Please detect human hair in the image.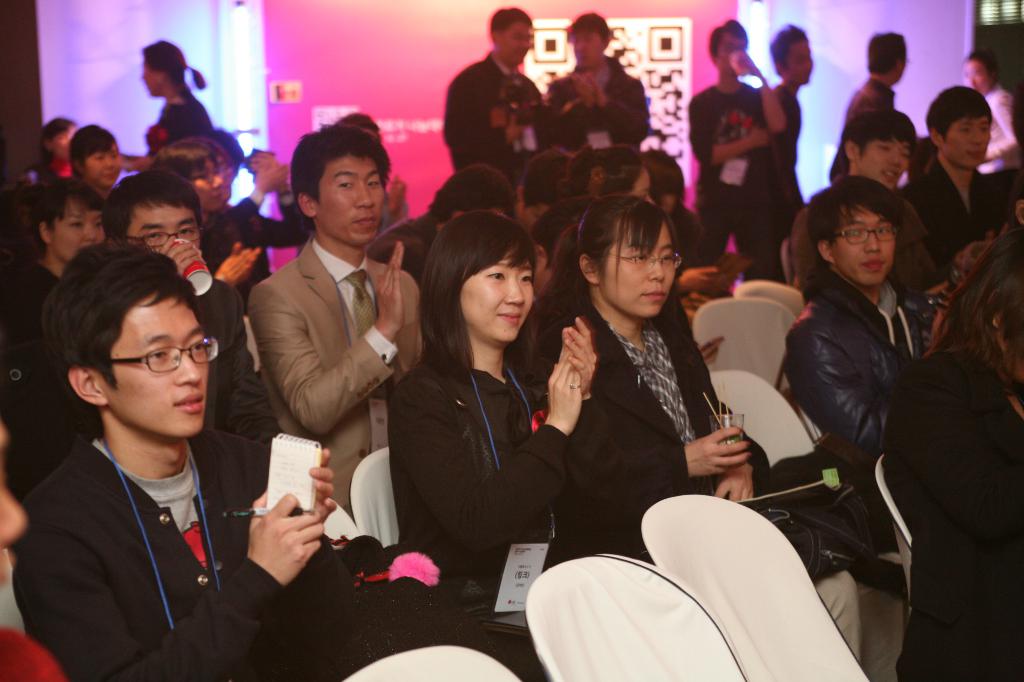
select_region(926, 86, 991, 150).
